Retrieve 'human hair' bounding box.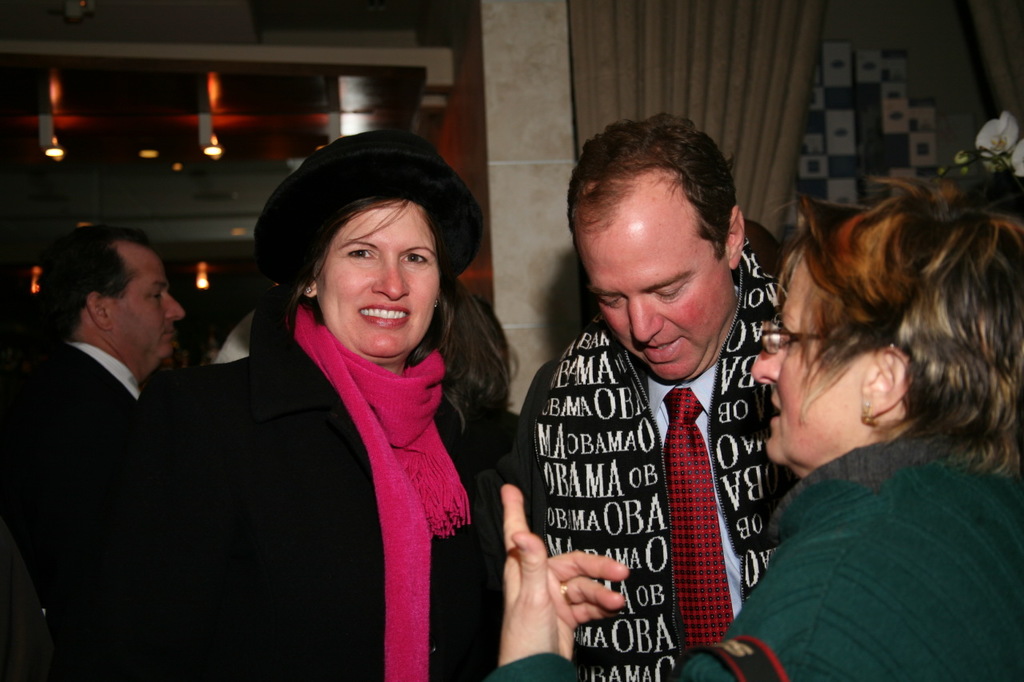
Bounding box: {"x1": 570, "y1": 111, "x2": 737, "y2": 275}.
